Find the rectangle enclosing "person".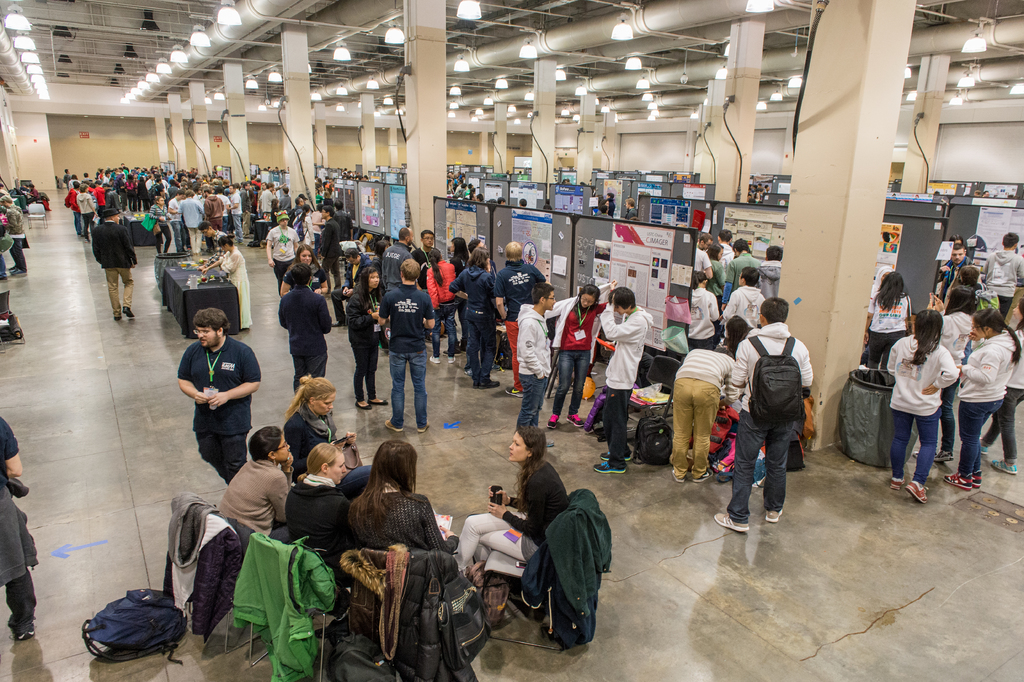
[left=874, top=305, right=957, bottom=502].
